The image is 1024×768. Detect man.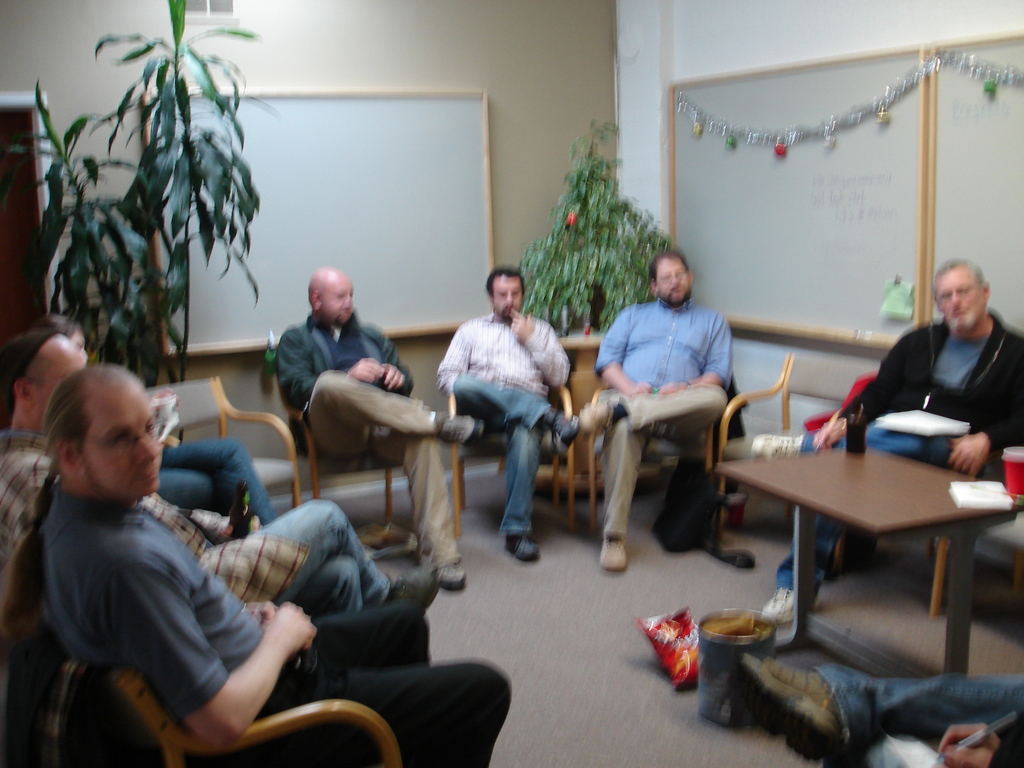
Detection: [x1=580, y1=247, x2=751, y2=572].
